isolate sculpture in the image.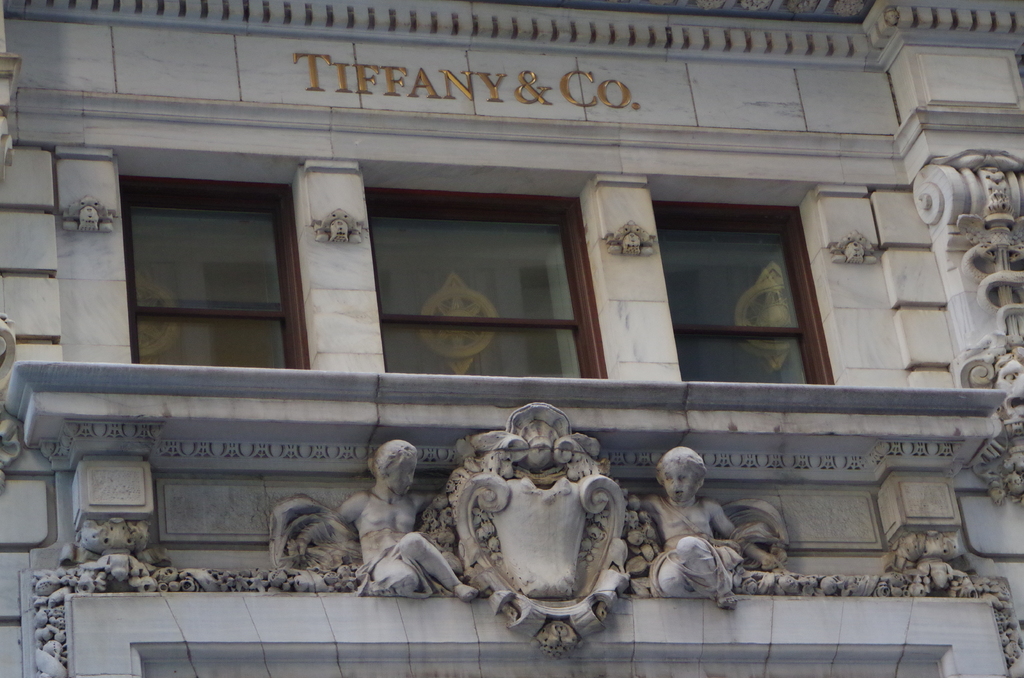
Isolated region: 423, 394, 644, 657.
